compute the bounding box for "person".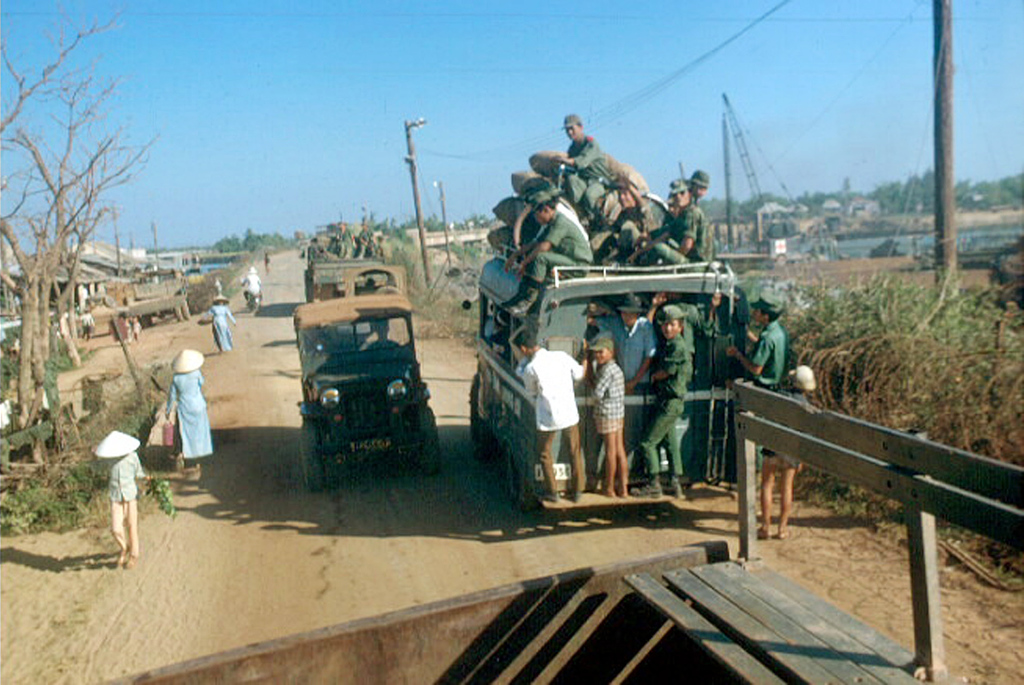
select_region(238, 268, 265, 310).
